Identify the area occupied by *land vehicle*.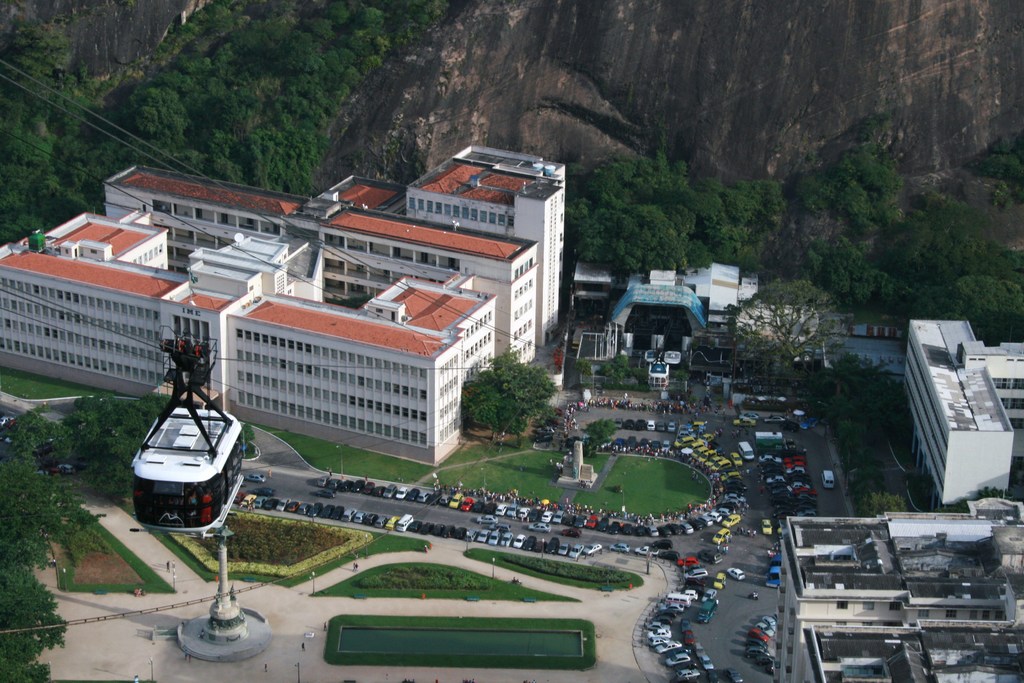
Area: <bbox>499, 529, 513, 549</bbox>.
